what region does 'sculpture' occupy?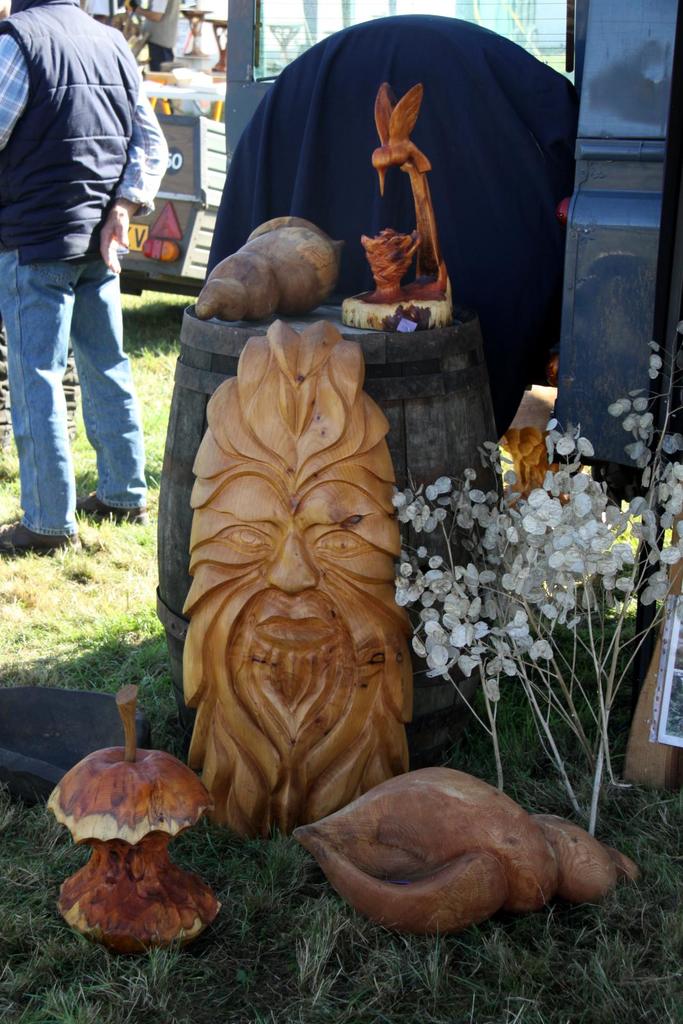
pyautogui.locateOnScreen(195, 218, 345, 325).
